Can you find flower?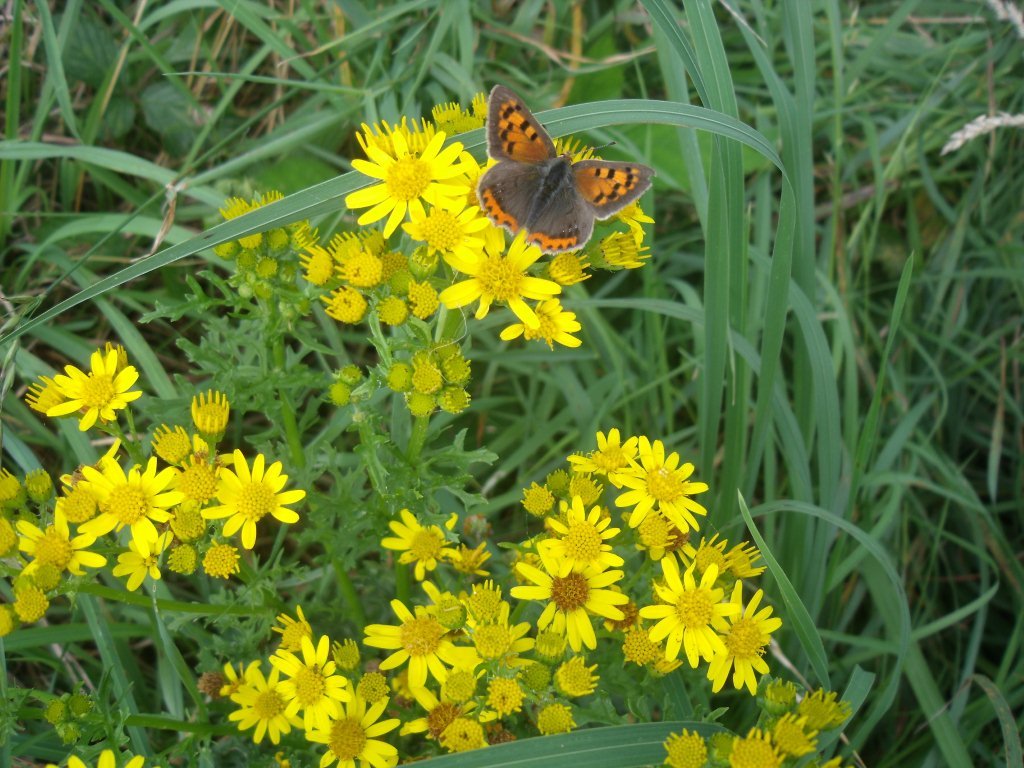
Yes, bounding box: x1=296, y1=691, x2=405, y2=766.
